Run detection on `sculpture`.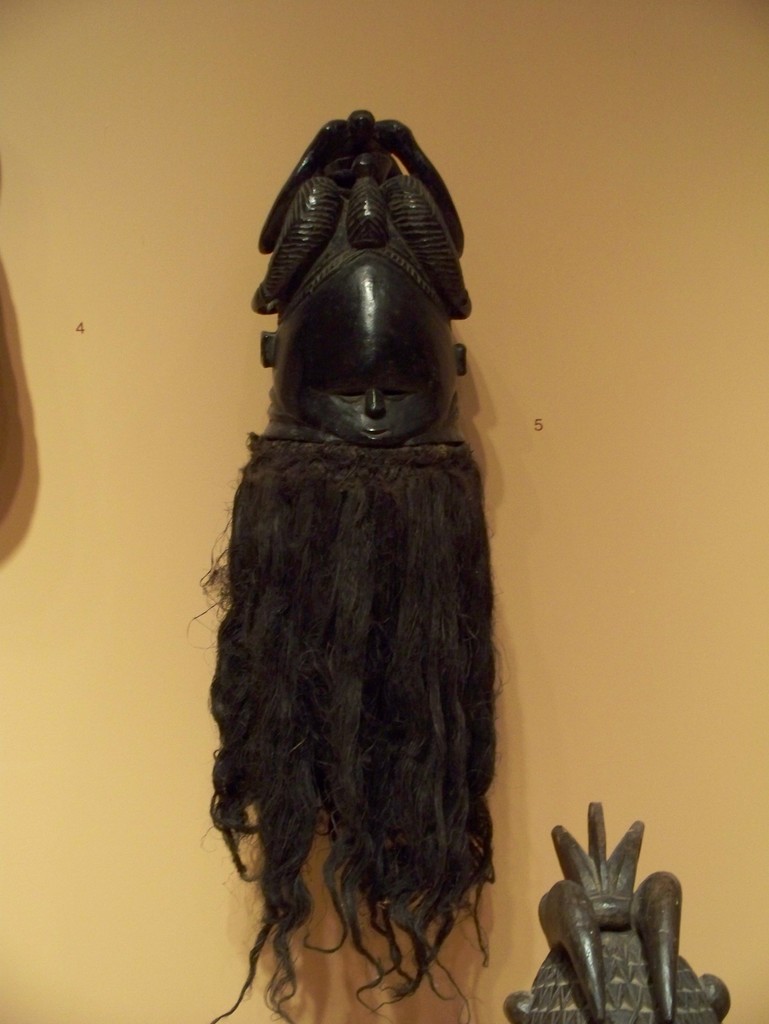
Result: 172,102,499,1023.
